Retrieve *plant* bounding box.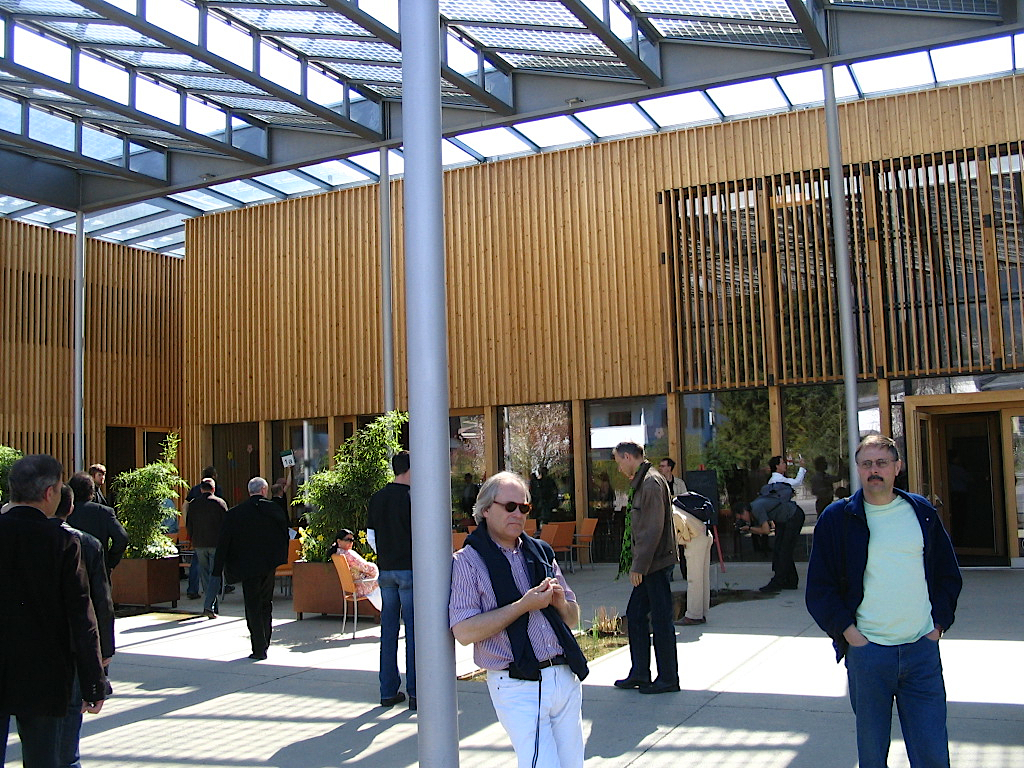
Bounding box: <region>106, 427, 193, 559</region>.
